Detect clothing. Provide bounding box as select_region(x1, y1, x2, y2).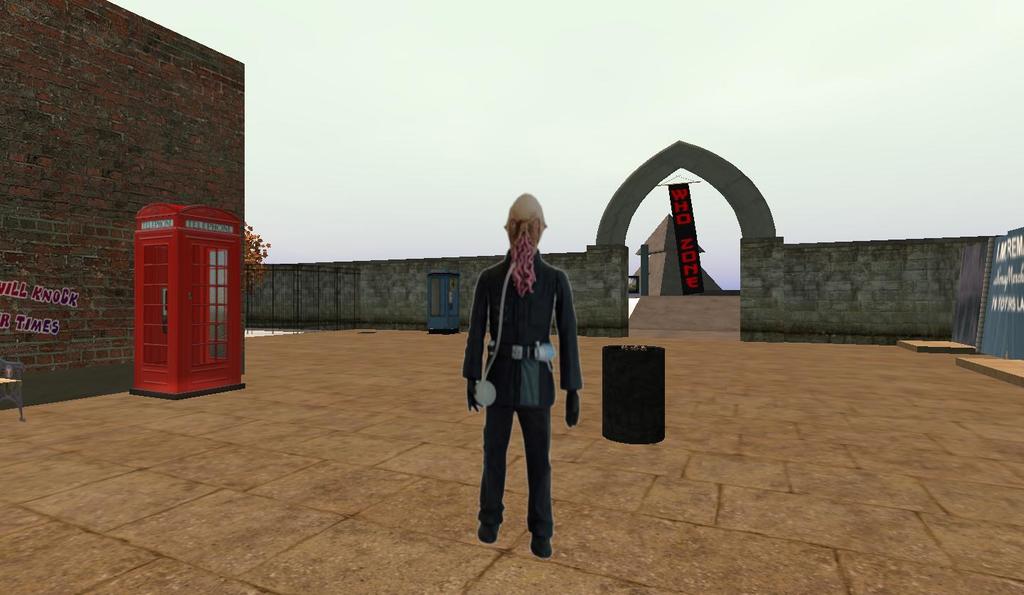
select_region(459, 247, 582, 540).
